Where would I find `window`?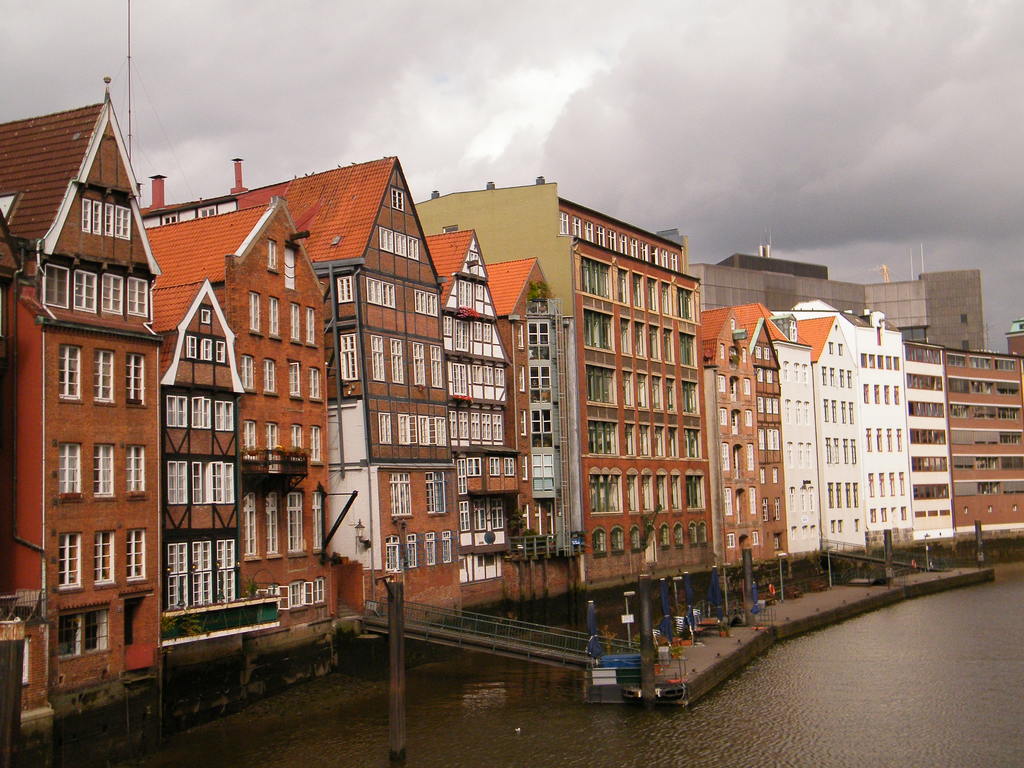
At locate(585, 367, 614, 405).
